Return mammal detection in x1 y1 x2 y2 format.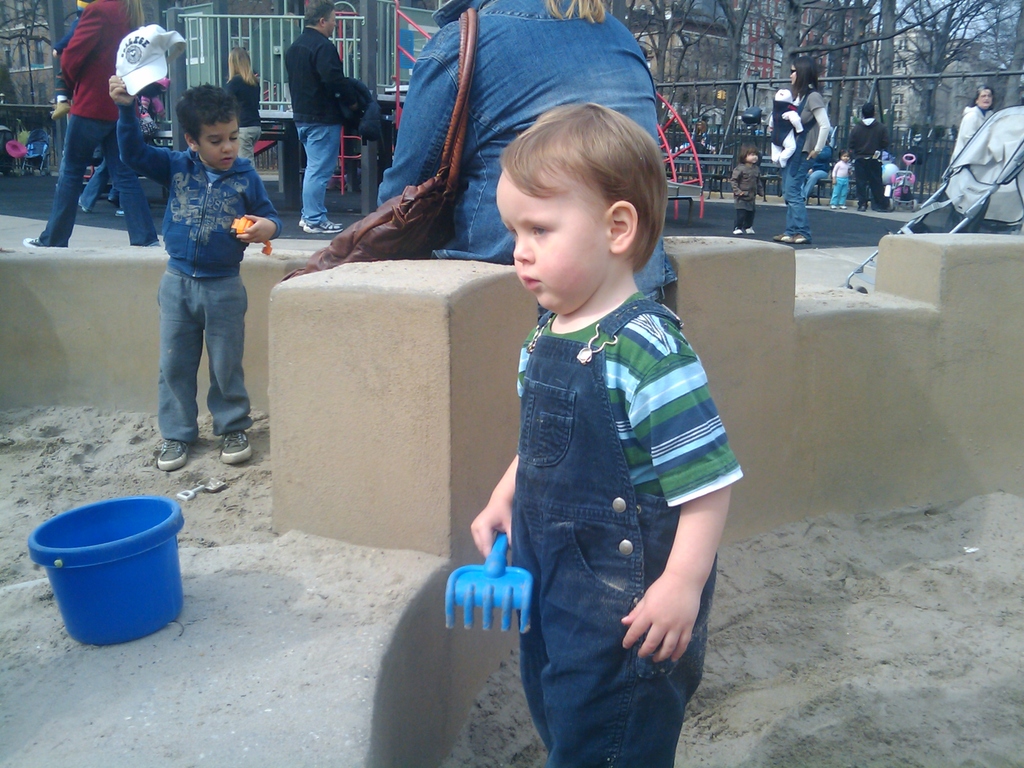
471 102 749 758.
